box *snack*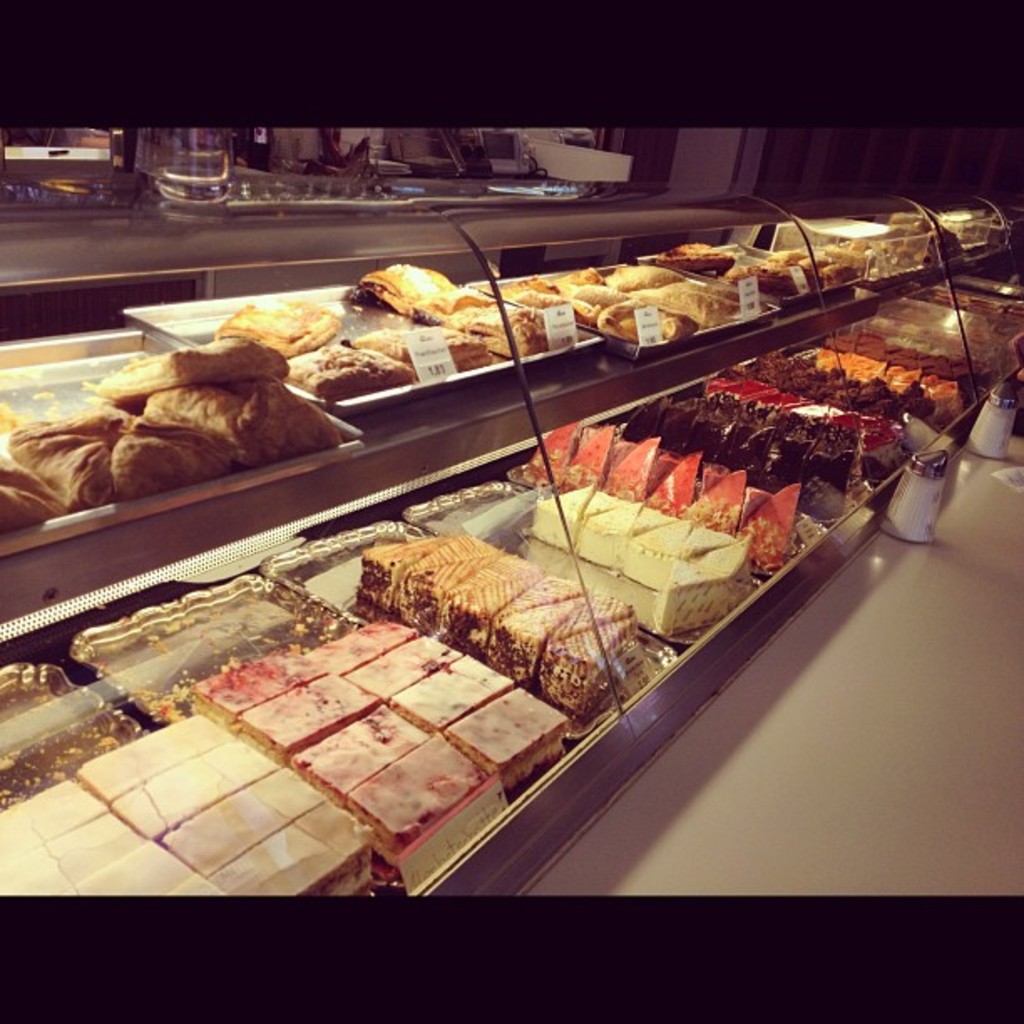
388, 547, 500, 639
